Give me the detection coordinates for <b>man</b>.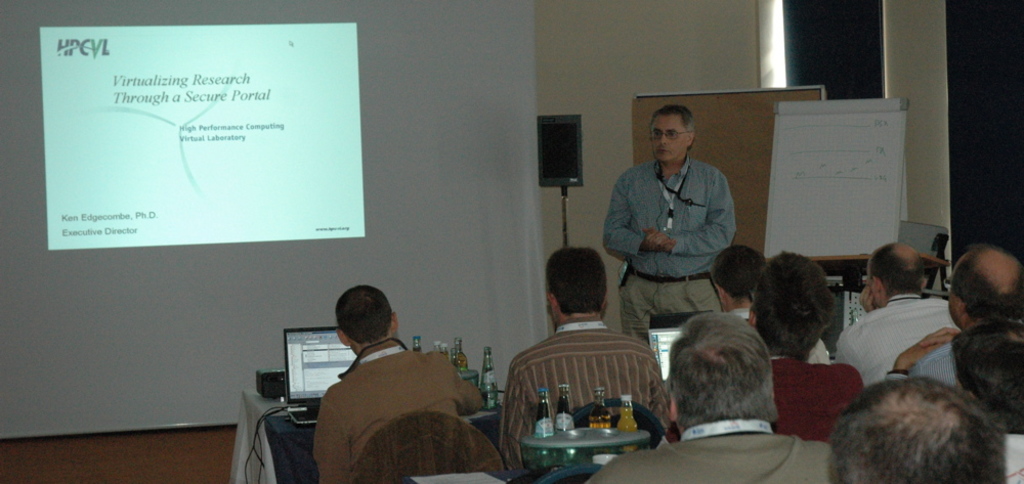
bbox=(315, 288, 483, 483).
